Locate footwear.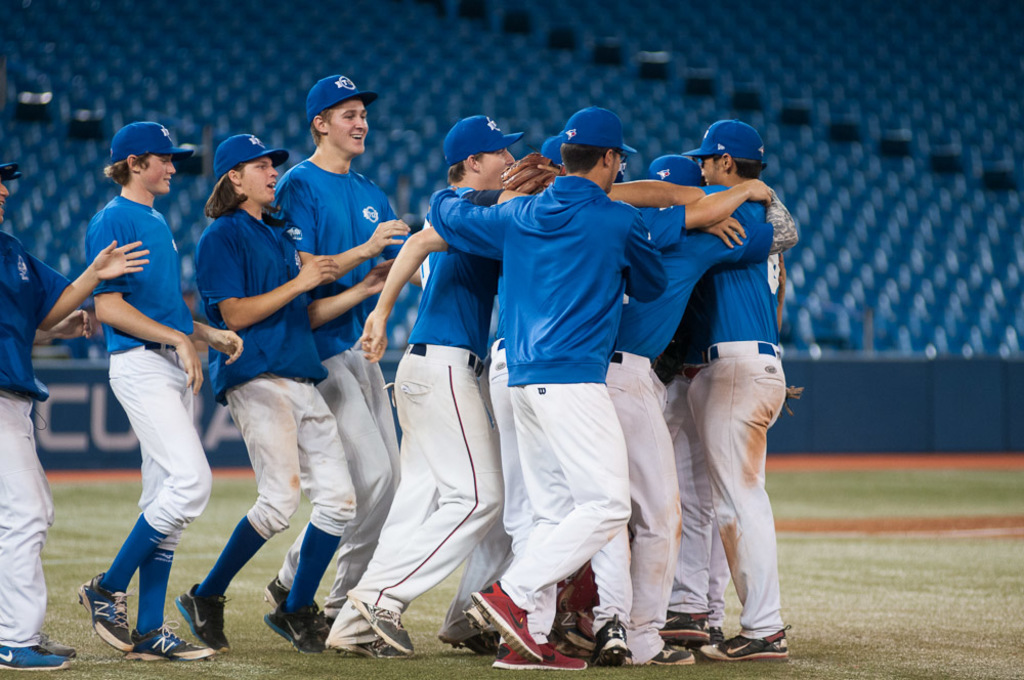
Bounding box: crop(438, 631, 500, 654).
